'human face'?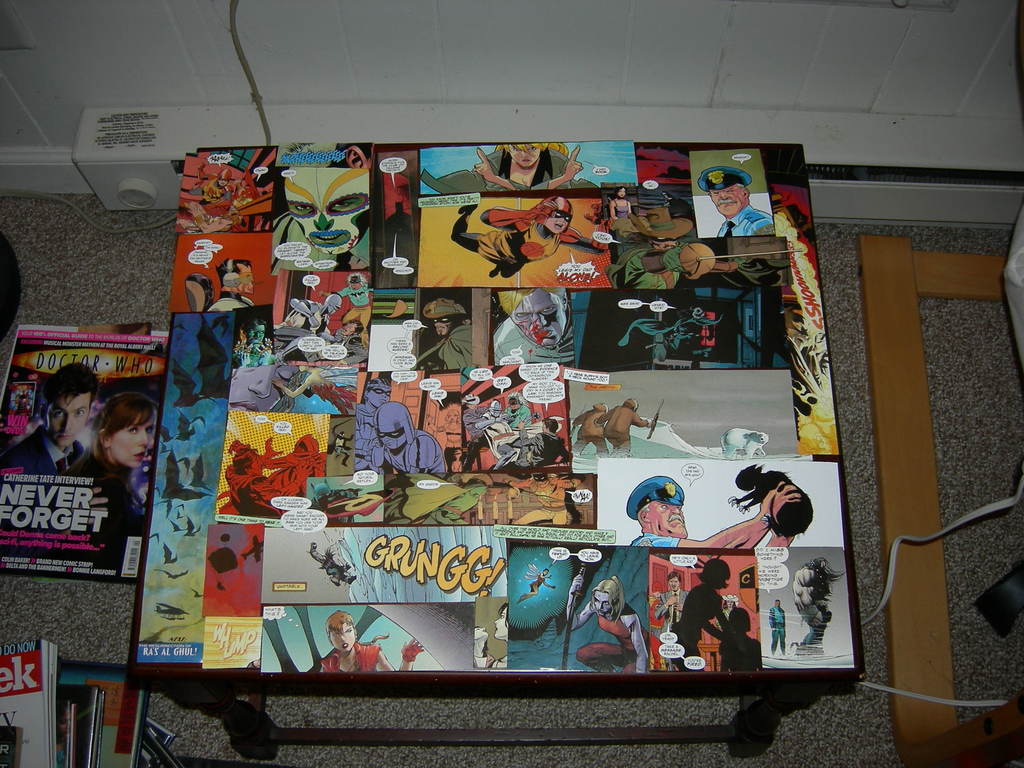
box=[513, 145, 540, 168]
